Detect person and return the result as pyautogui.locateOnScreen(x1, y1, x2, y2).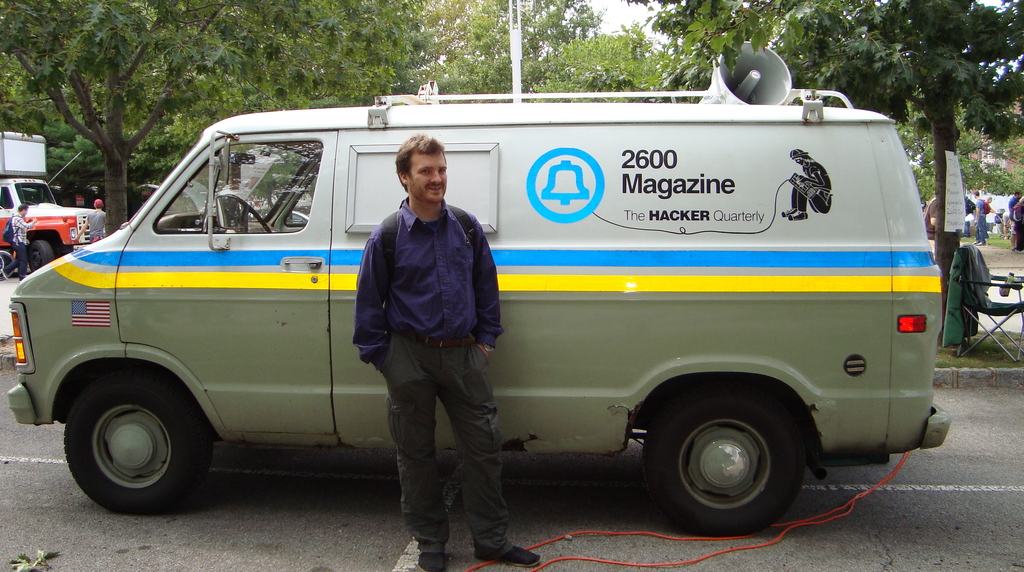
pyautogui.locateOnScreen(1011, 186, 1023, 253).
